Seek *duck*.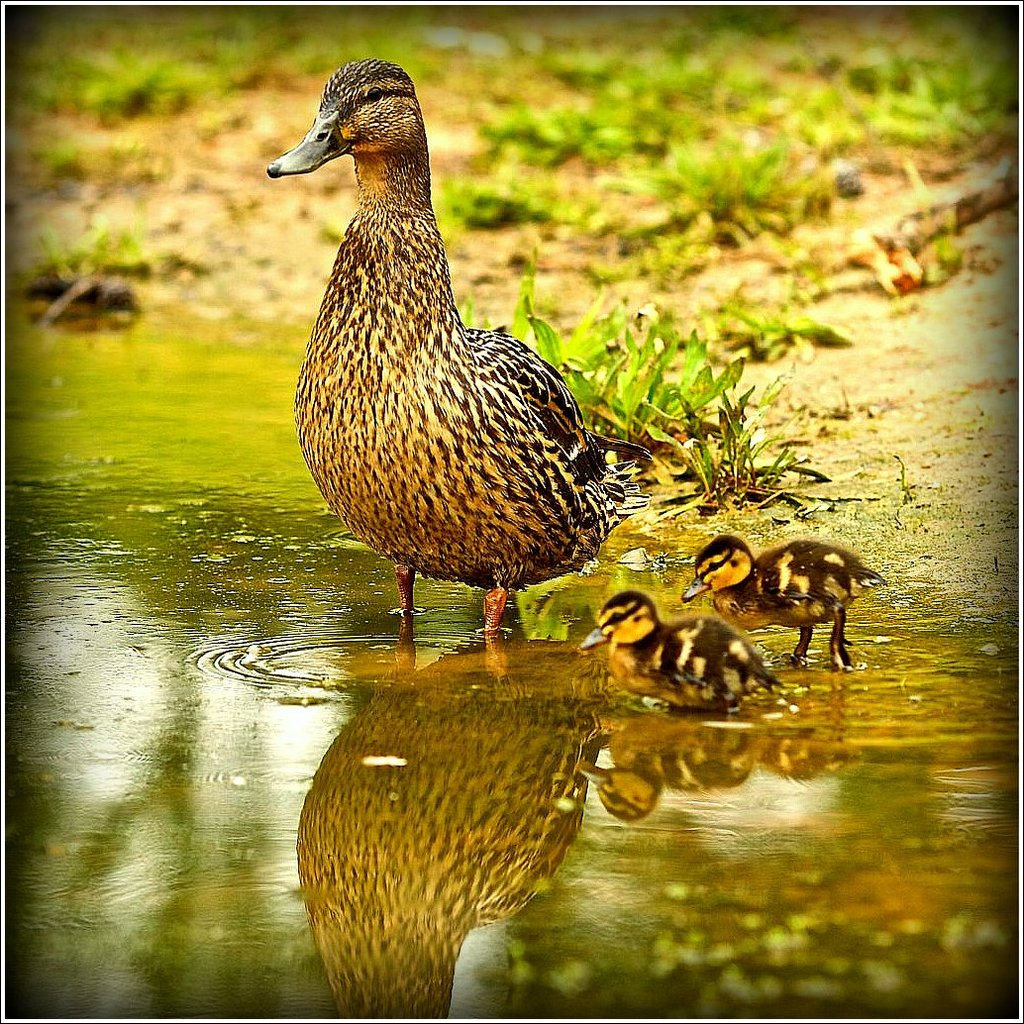
rect(575, 587, 782, 726).
